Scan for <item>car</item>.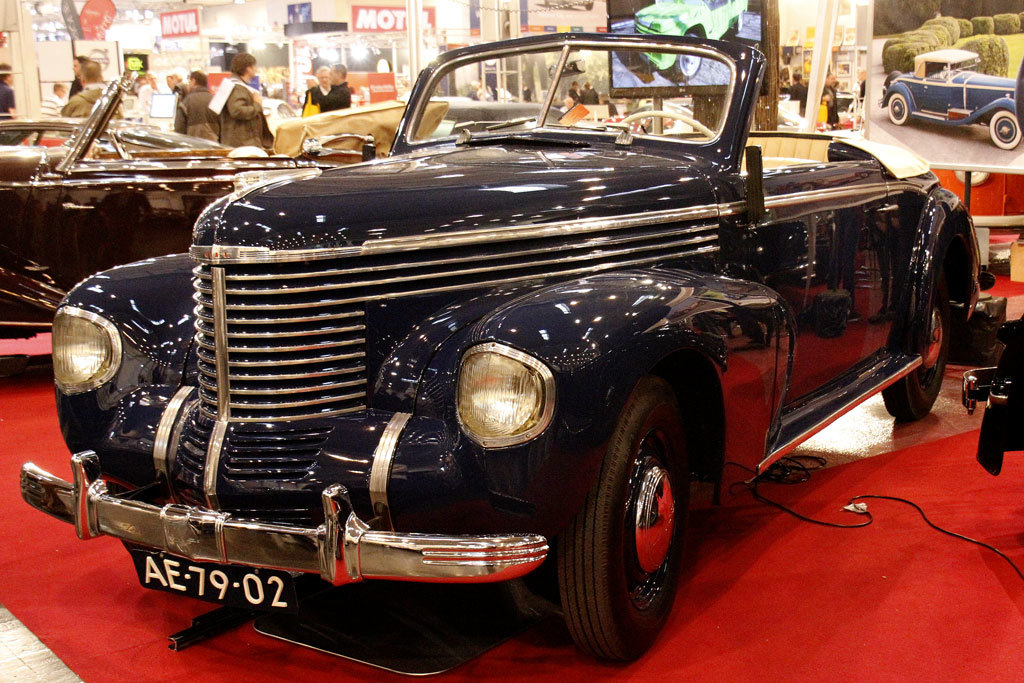
Scan result: [0,113,250,177].
